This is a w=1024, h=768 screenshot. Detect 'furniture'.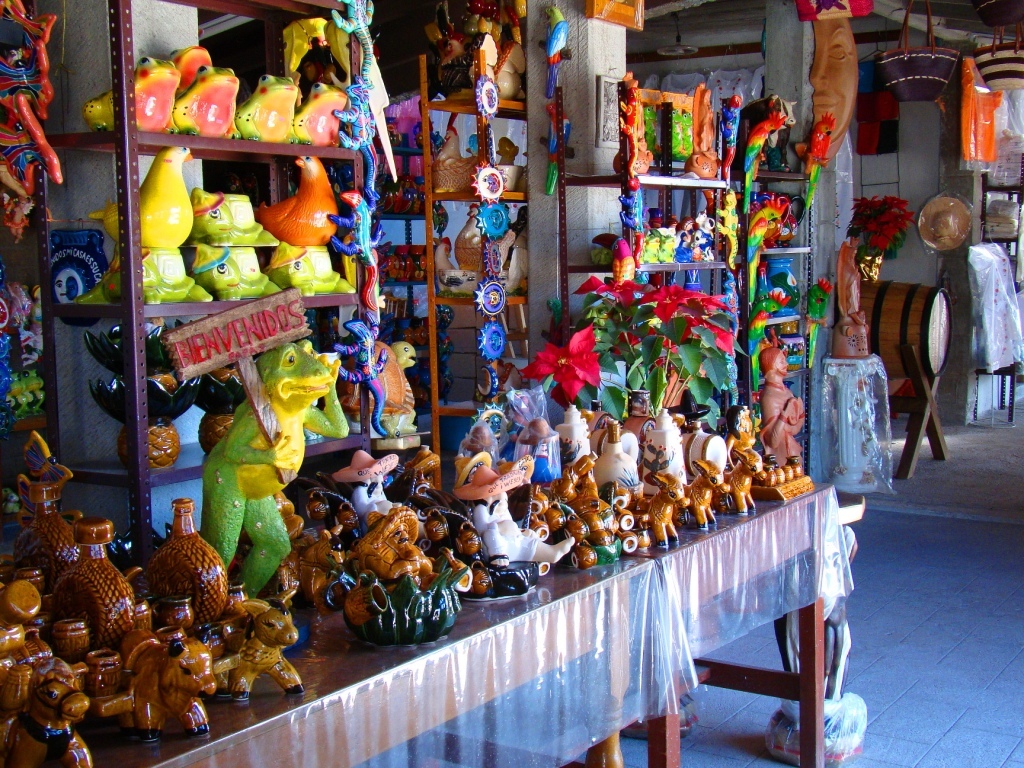
89:478:837:767.
